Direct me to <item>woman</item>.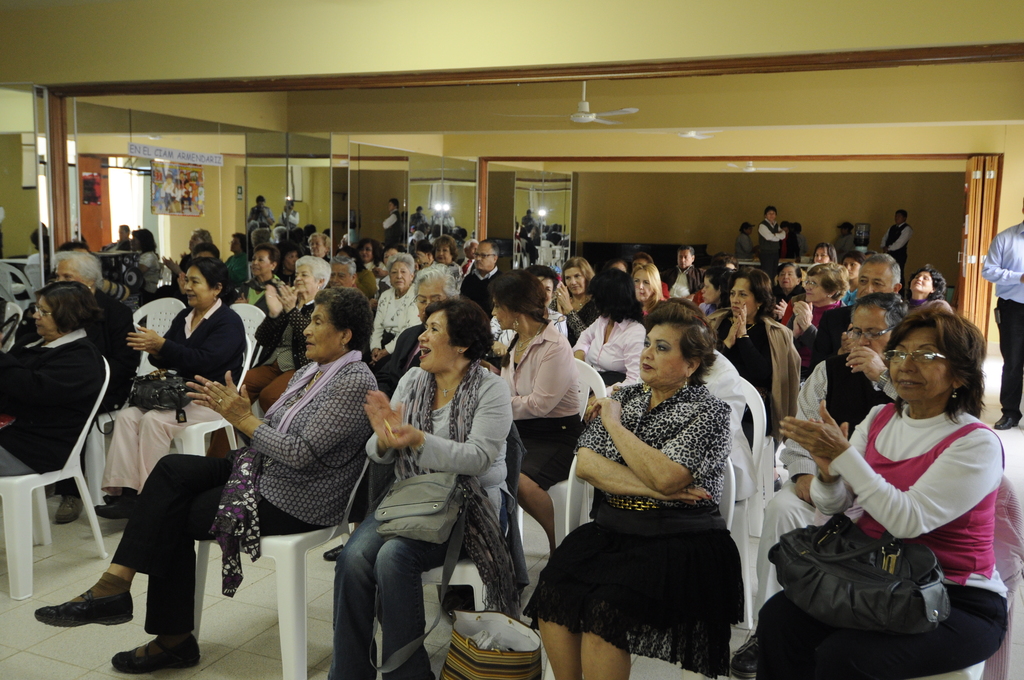
Direction: box(360, 250, 438, 380).
